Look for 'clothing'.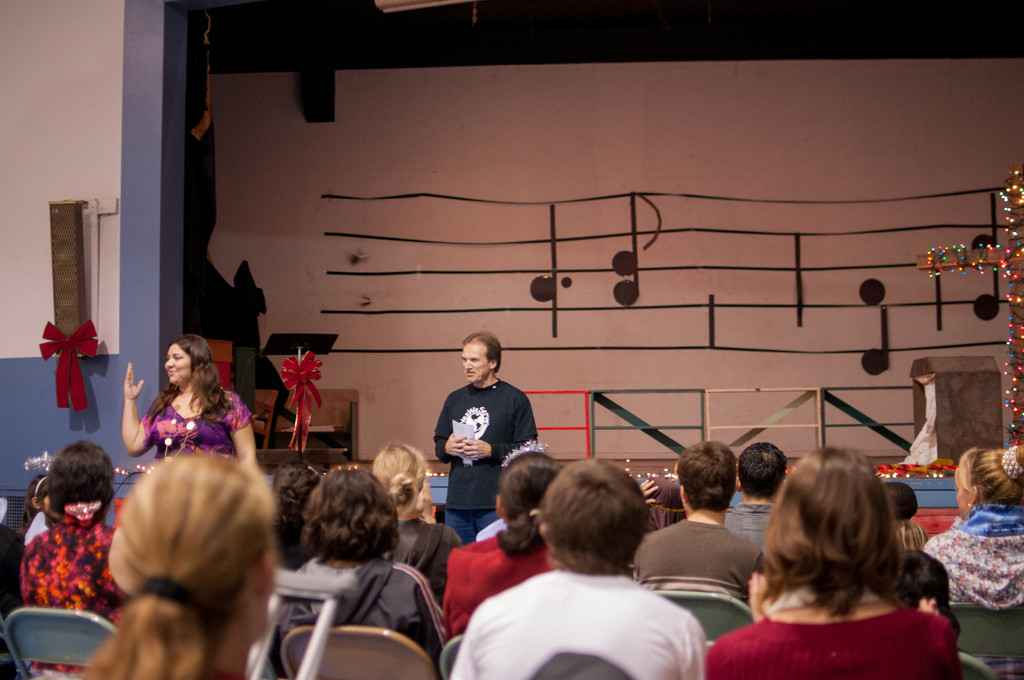
Found: BBox(724, 500, 775, 553).
